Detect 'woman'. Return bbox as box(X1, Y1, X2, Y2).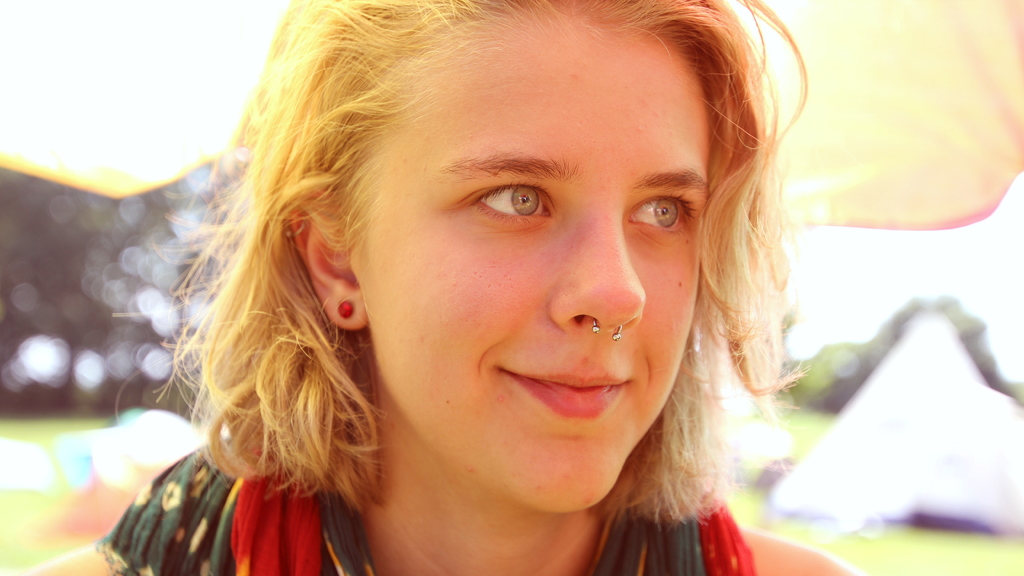
box(109, 0, 864, 575).
